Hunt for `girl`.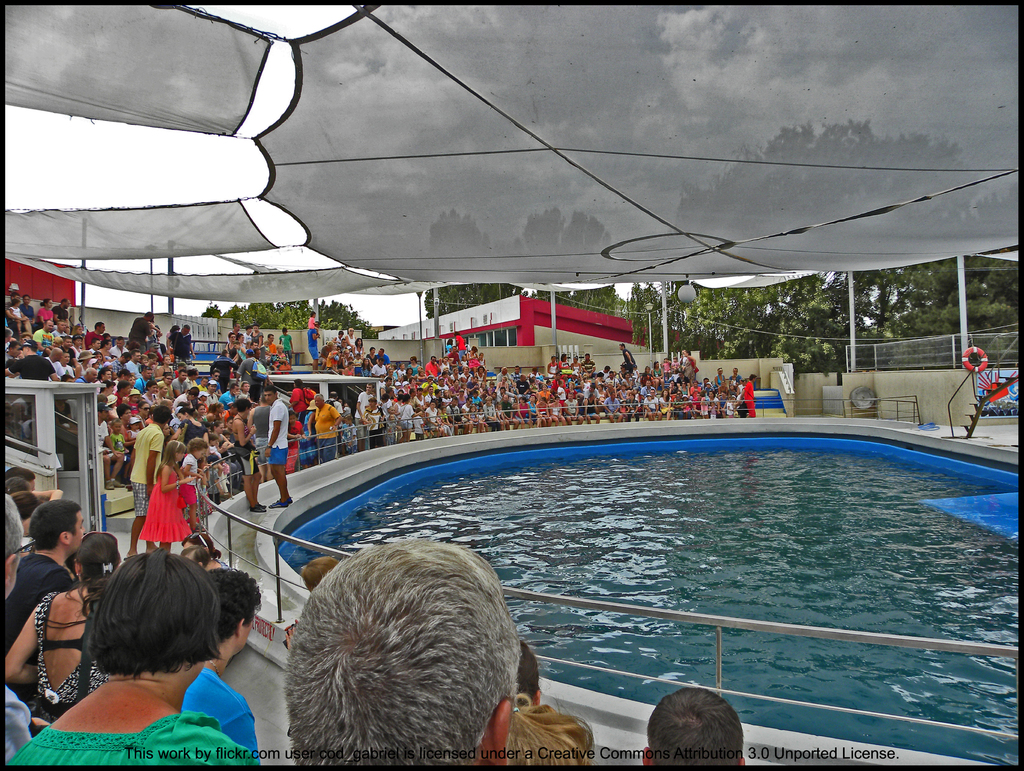
Hunted down at x1=462 y1=364 x2=469 y2=380.
